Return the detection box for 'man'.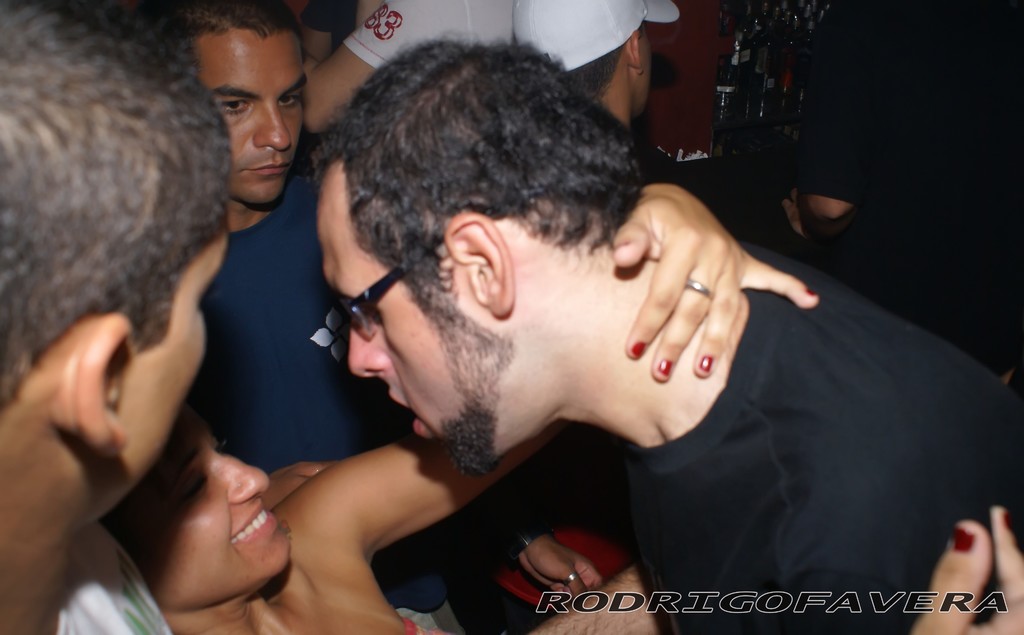
crop(295, 31, 1023, 634).
